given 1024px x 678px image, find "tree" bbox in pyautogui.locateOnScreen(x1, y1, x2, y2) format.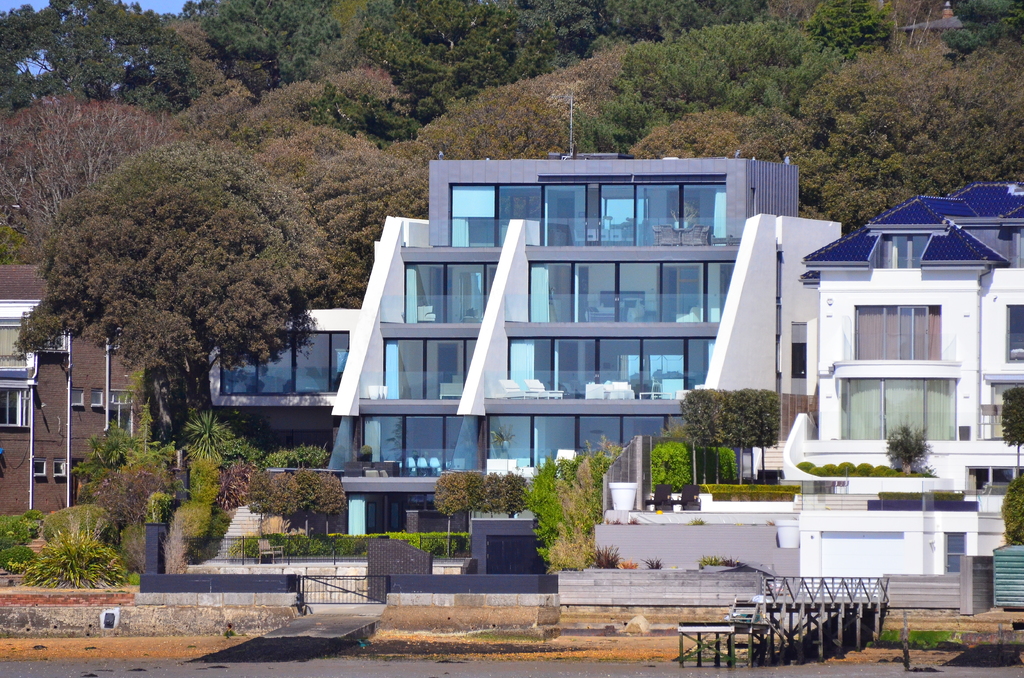
pyautogui.locateOnScreen(888, 55, 984, 205).
